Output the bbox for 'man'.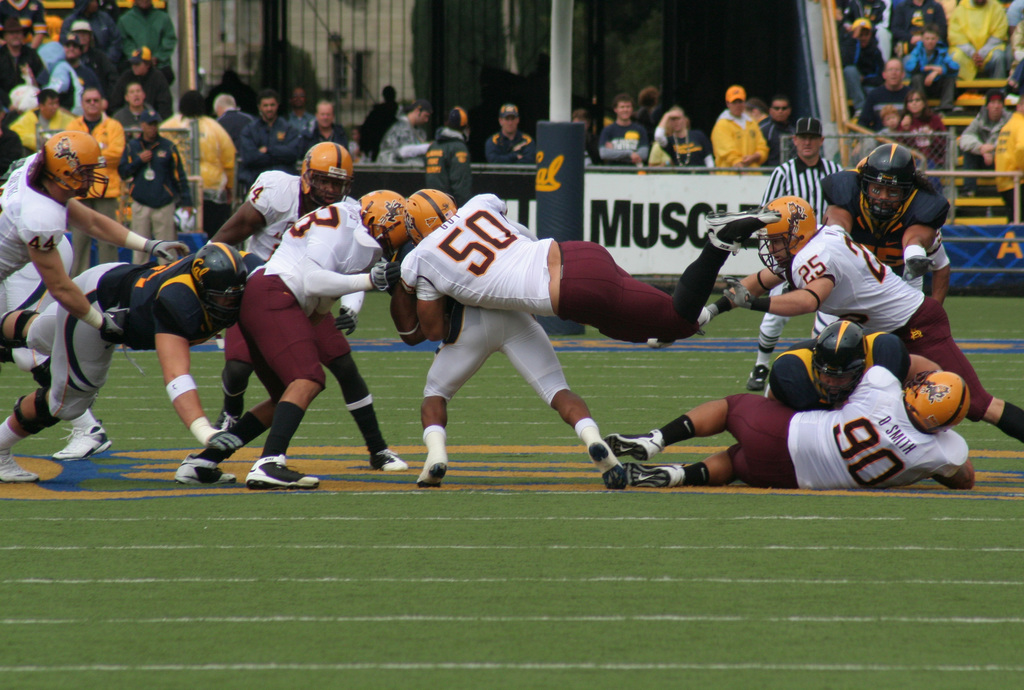
crop(901, 22, 959, 115).
